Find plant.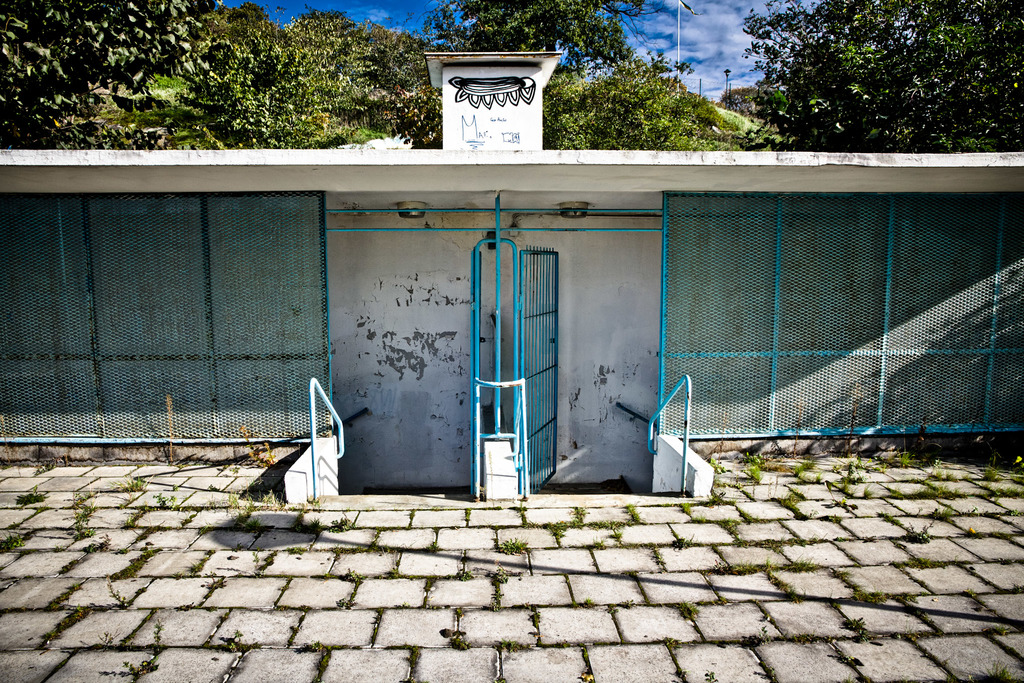
892, 478, 1023, 503.
